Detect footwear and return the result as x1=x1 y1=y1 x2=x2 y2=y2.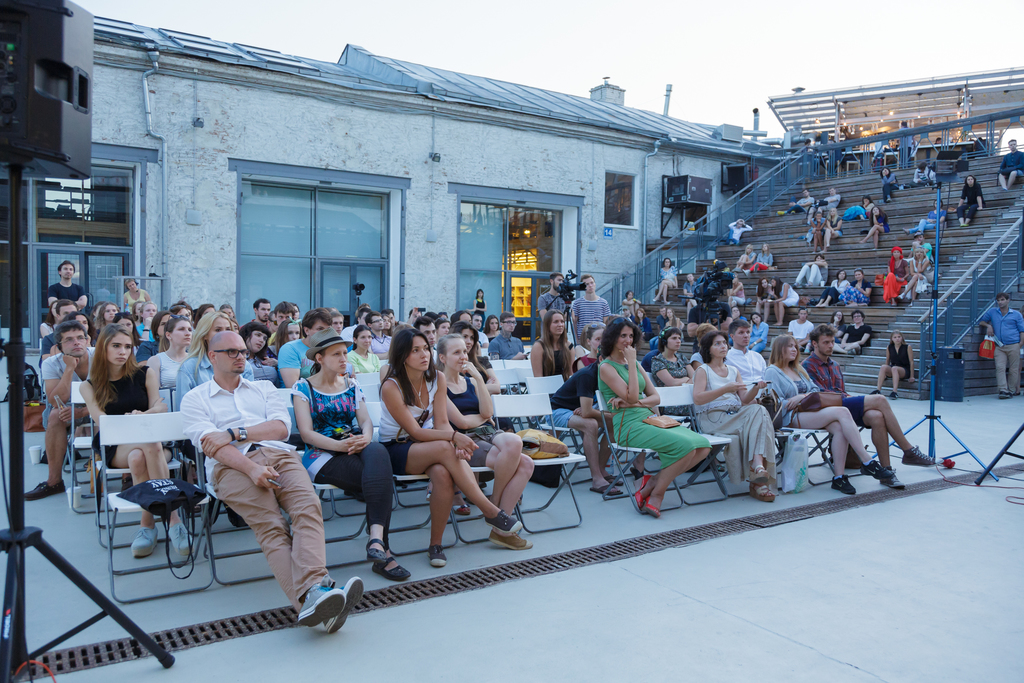
x1=371 y1=554 x2=413 y2=582.
